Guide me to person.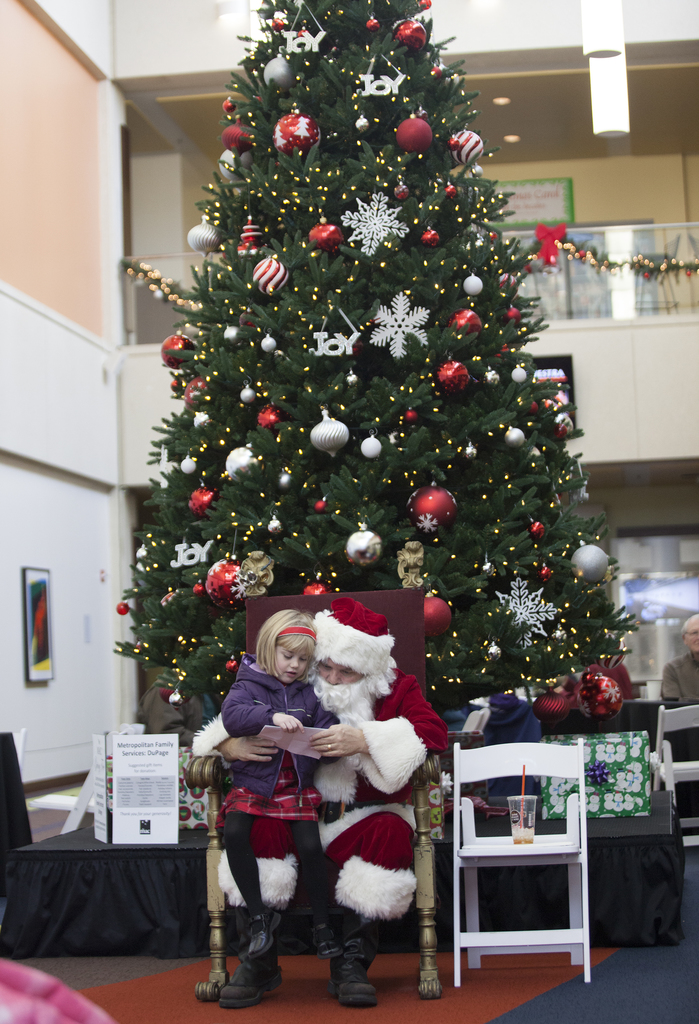
Guidance: bbox=[664, 609, 698, 819].
